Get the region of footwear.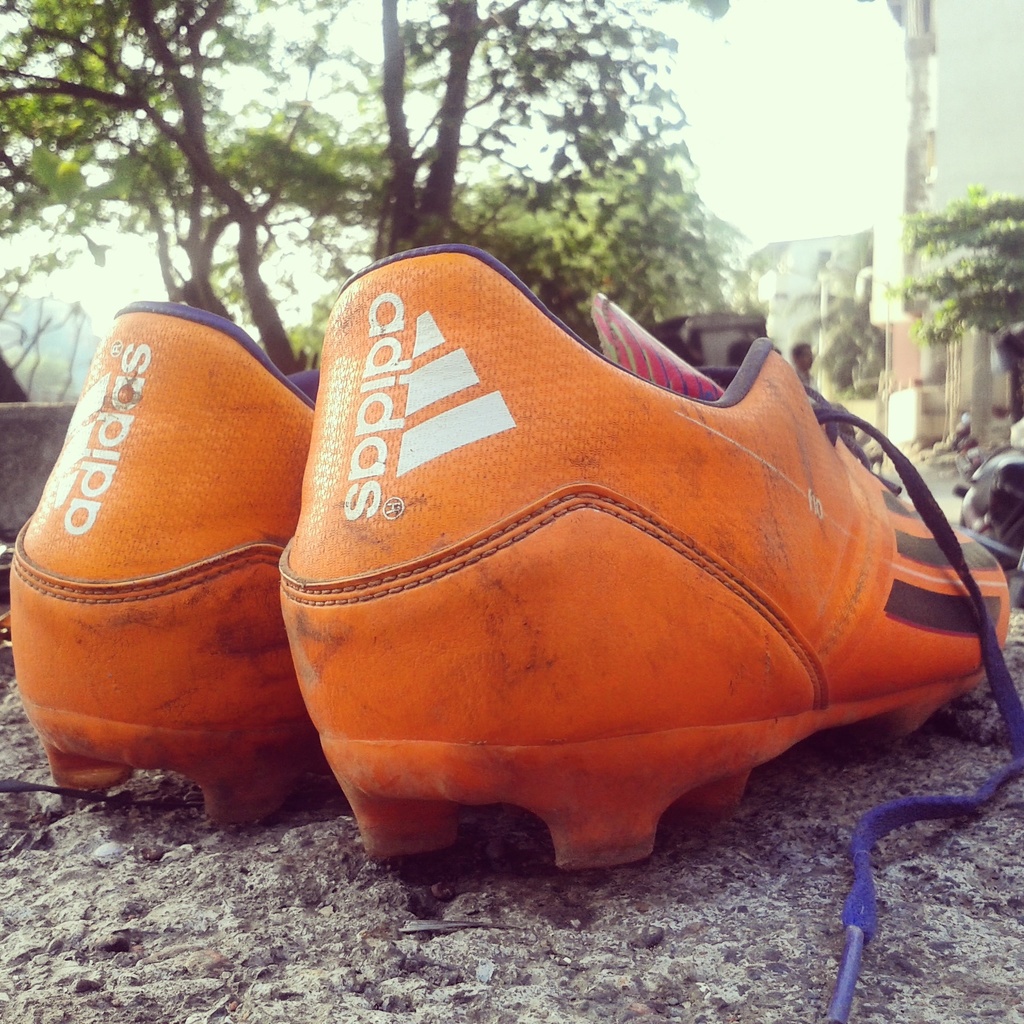
276, 237, 1011, 1023.
